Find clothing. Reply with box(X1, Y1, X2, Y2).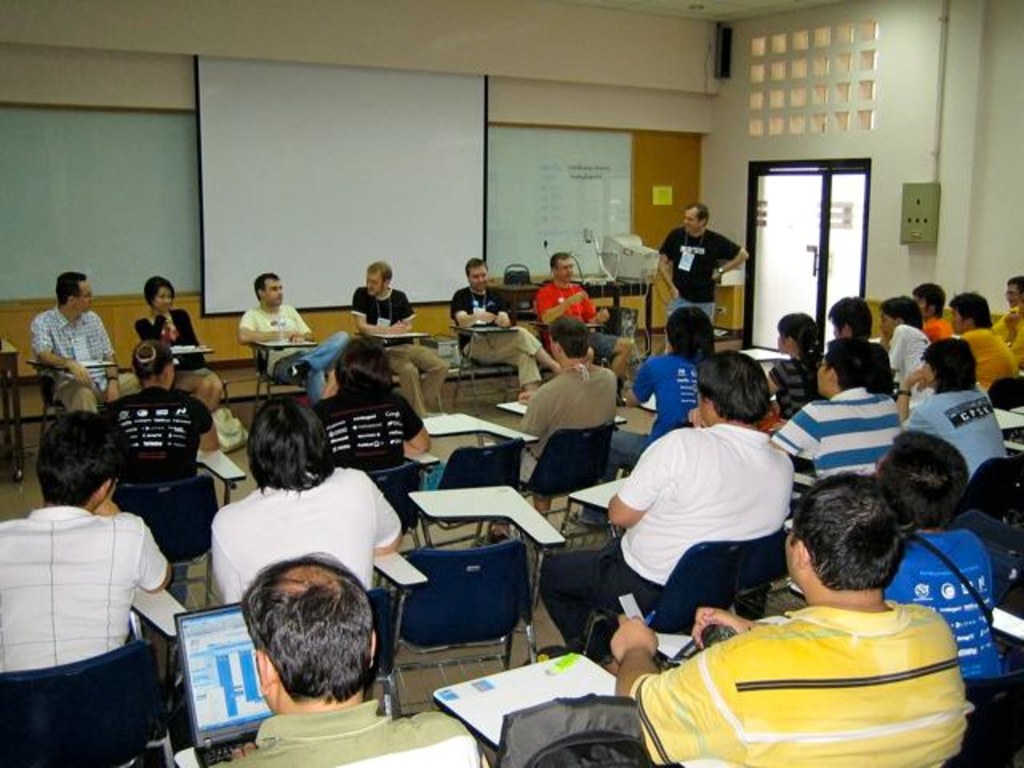
box(446, 283, 579, 376).
